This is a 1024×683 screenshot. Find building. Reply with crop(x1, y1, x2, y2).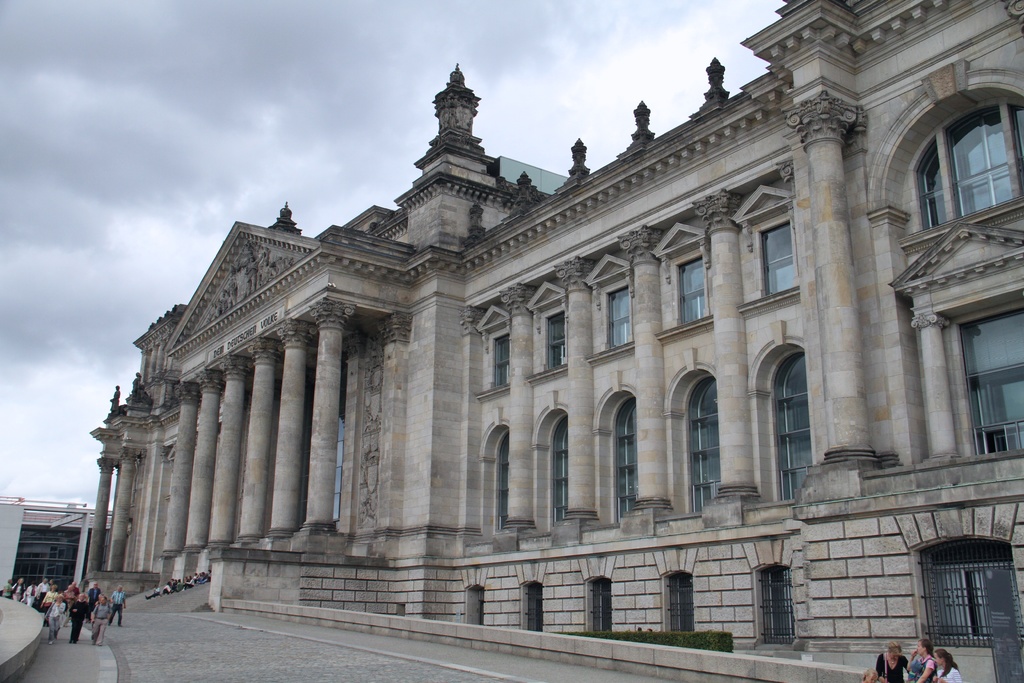
crop(0, 498, 111, 597).
